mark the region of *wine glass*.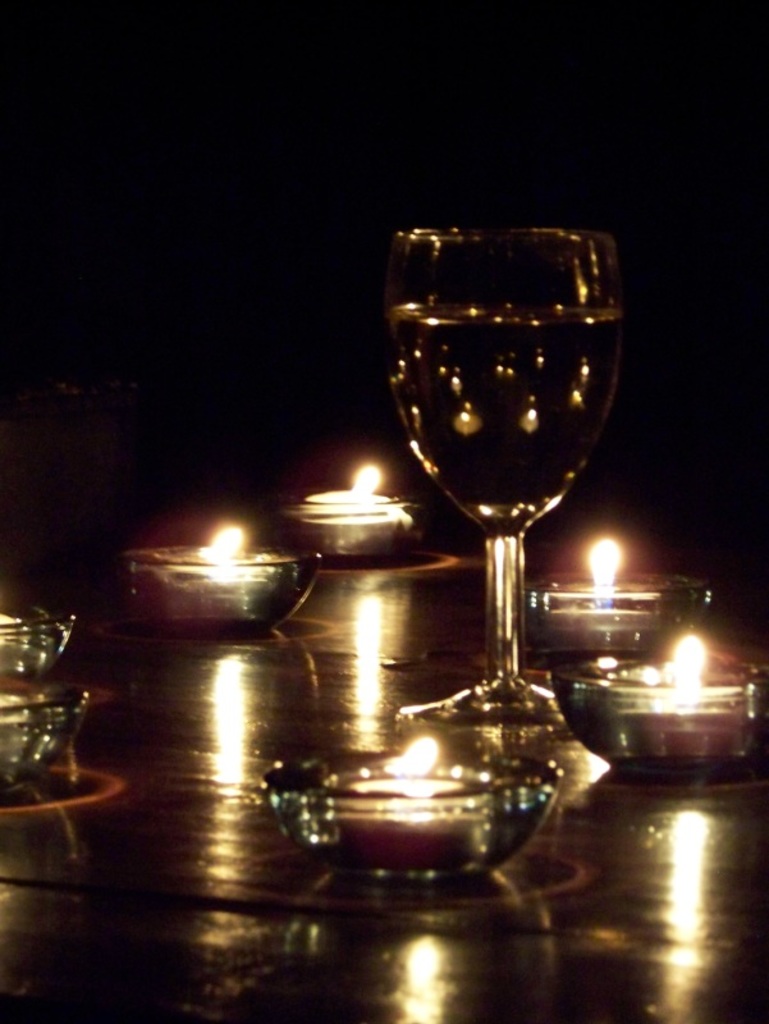
Region: [left=376, top=205, right=624, bottom=754].
